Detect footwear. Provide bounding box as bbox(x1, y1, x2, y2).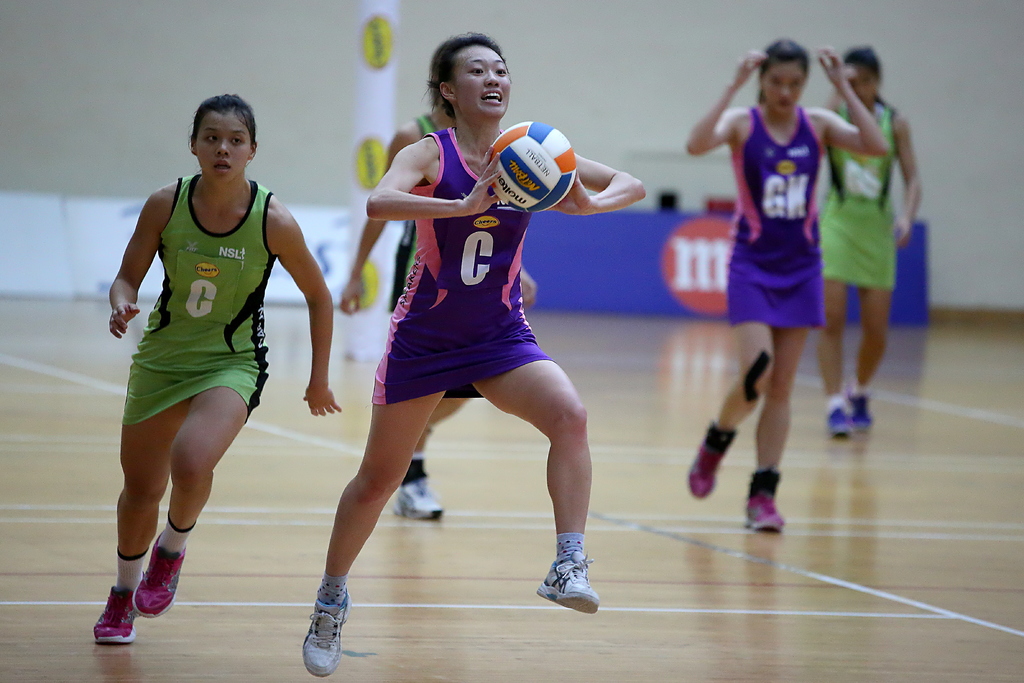
bbox(387, 478, 444, 520).
